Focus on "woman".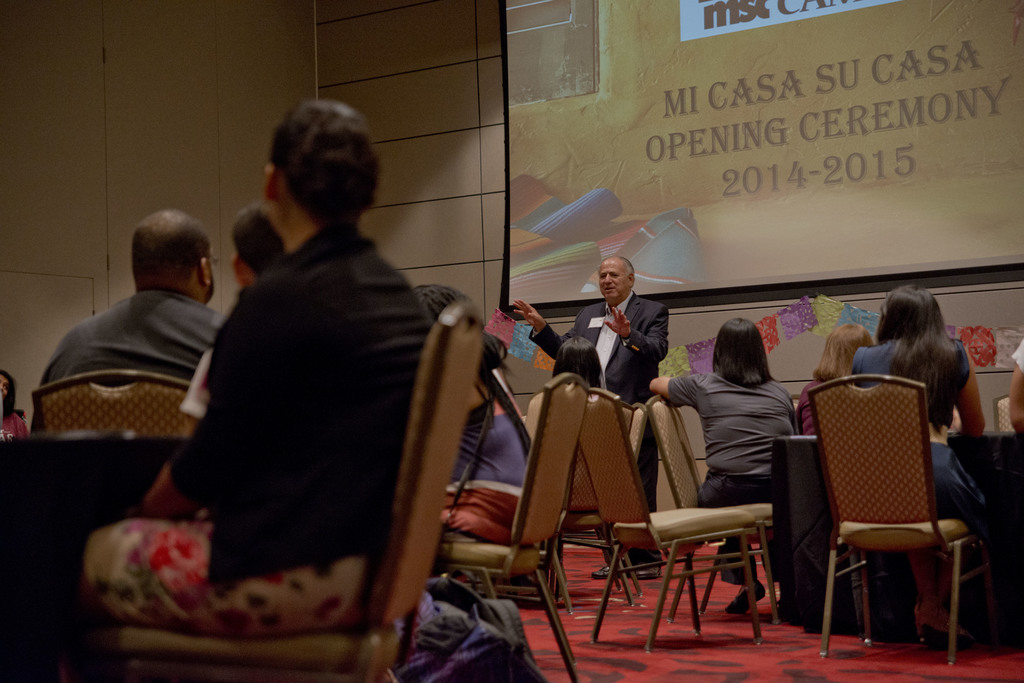
Focused at bbox(650, 316, 798, 611).
